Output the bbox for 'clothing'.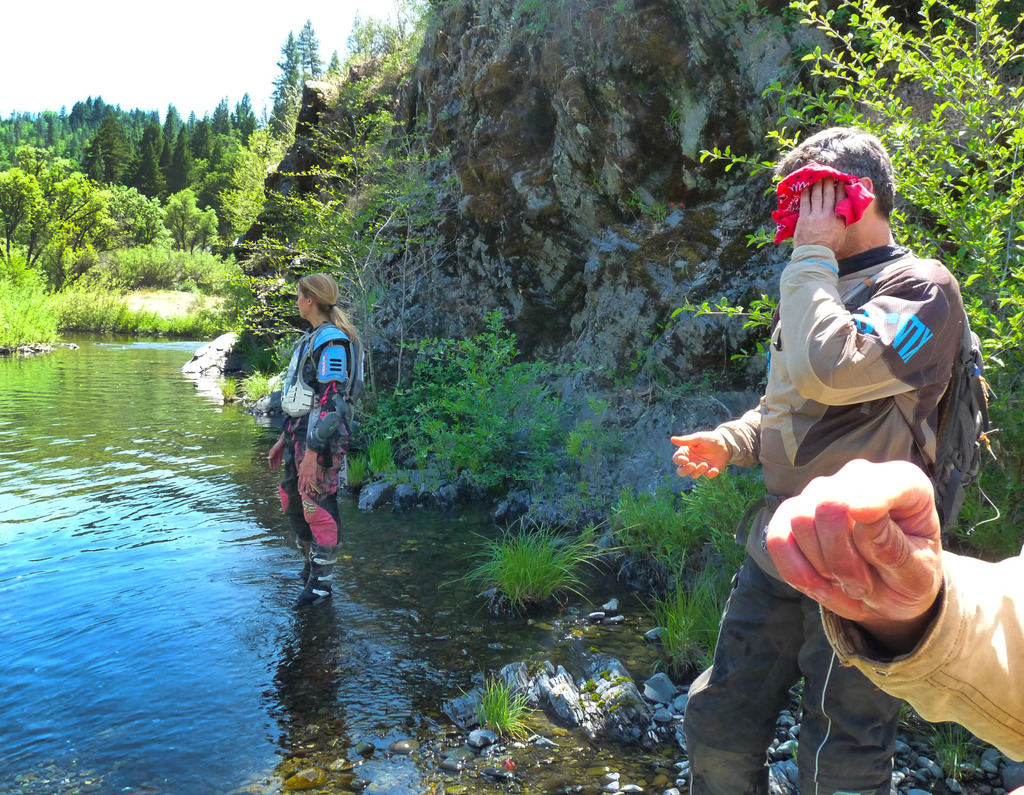
(left=282, top=326, right=358, bottom=561).
